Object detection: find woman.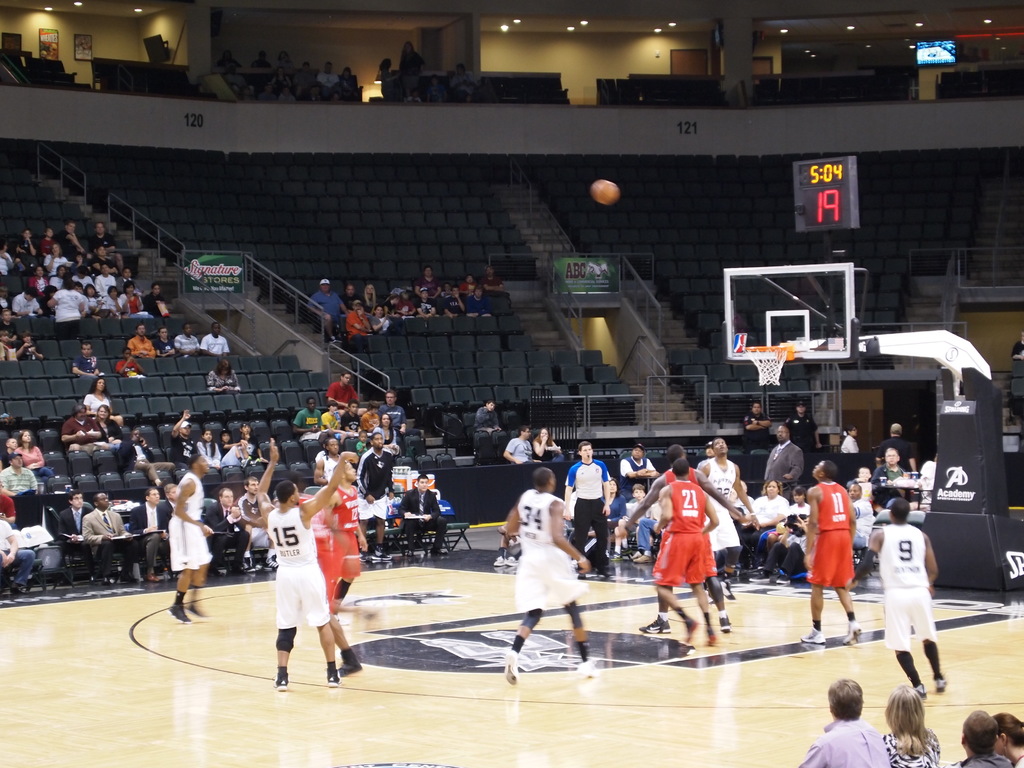
<box>375,291,401,322</box>.
